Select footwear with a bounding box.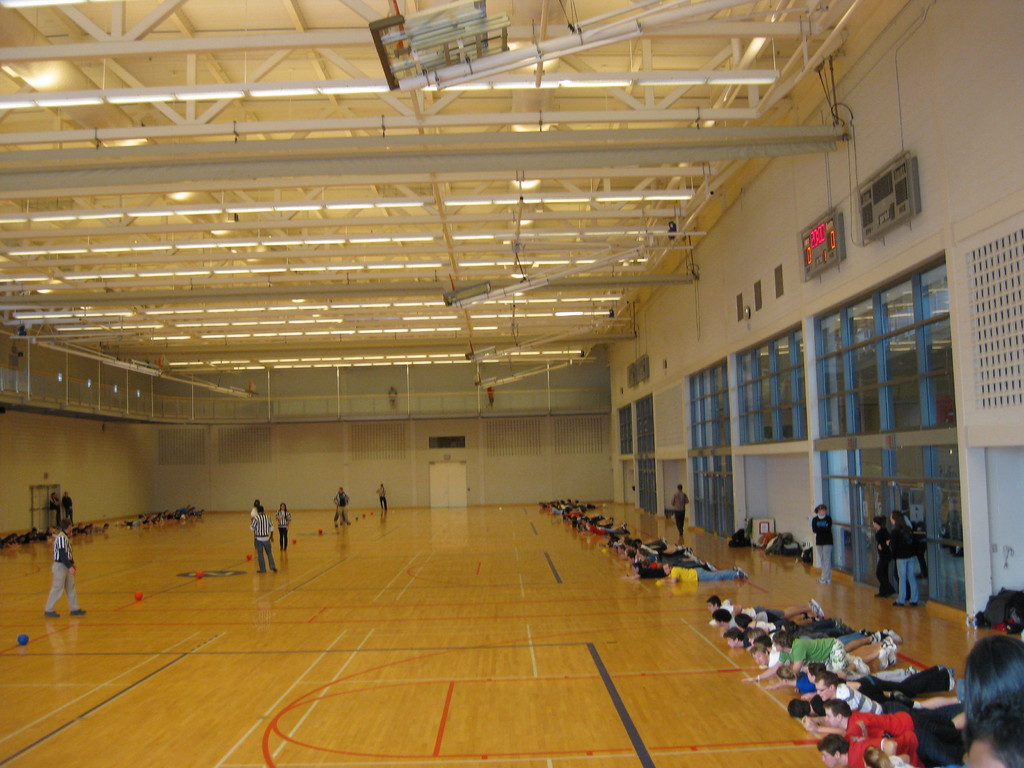
623/522/628/530.
